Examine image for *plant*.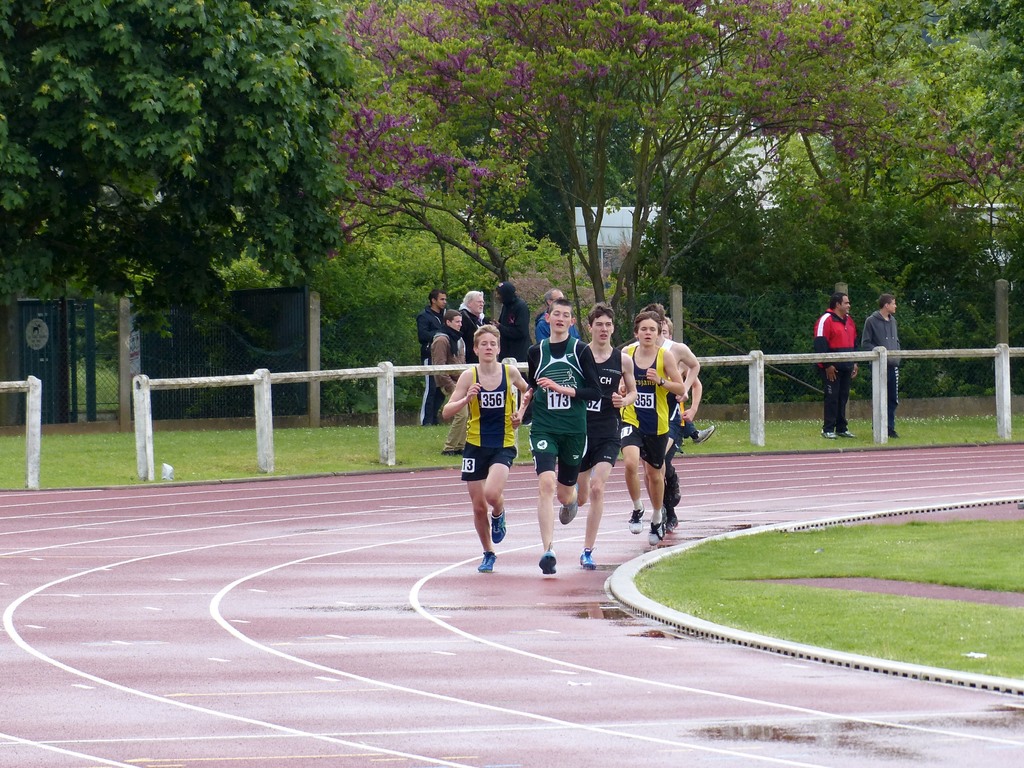
Examination result: box=[387, 418, 454, 471].
